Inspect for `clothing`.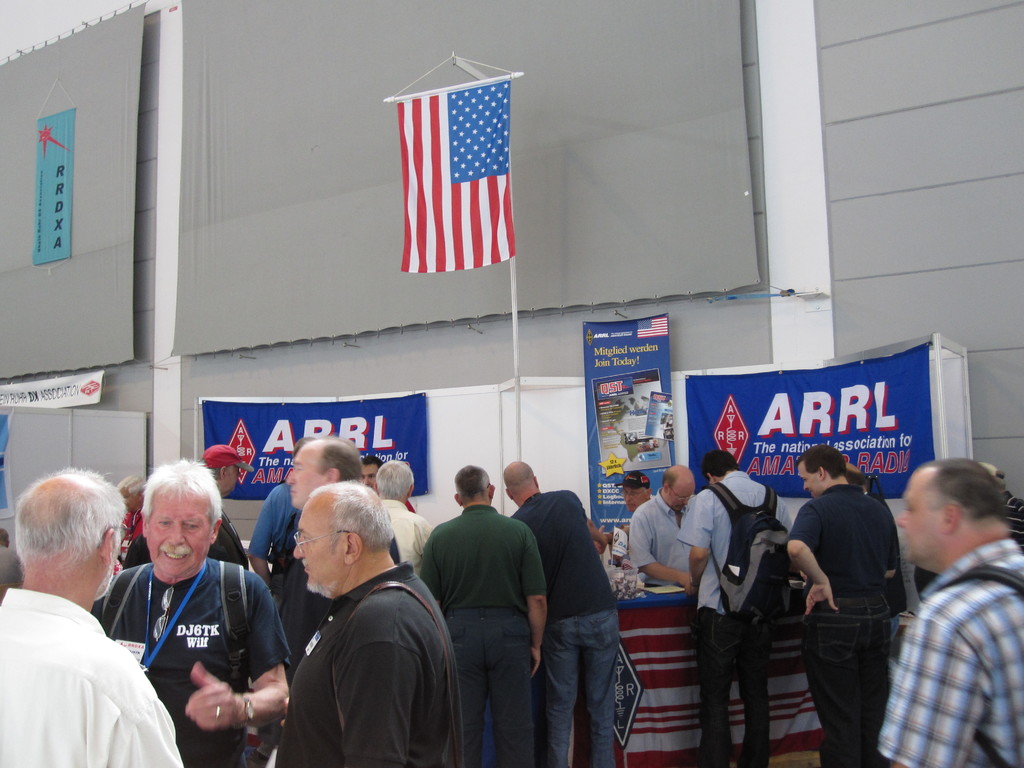
Inspection: box(112, 506, 145, 577).
